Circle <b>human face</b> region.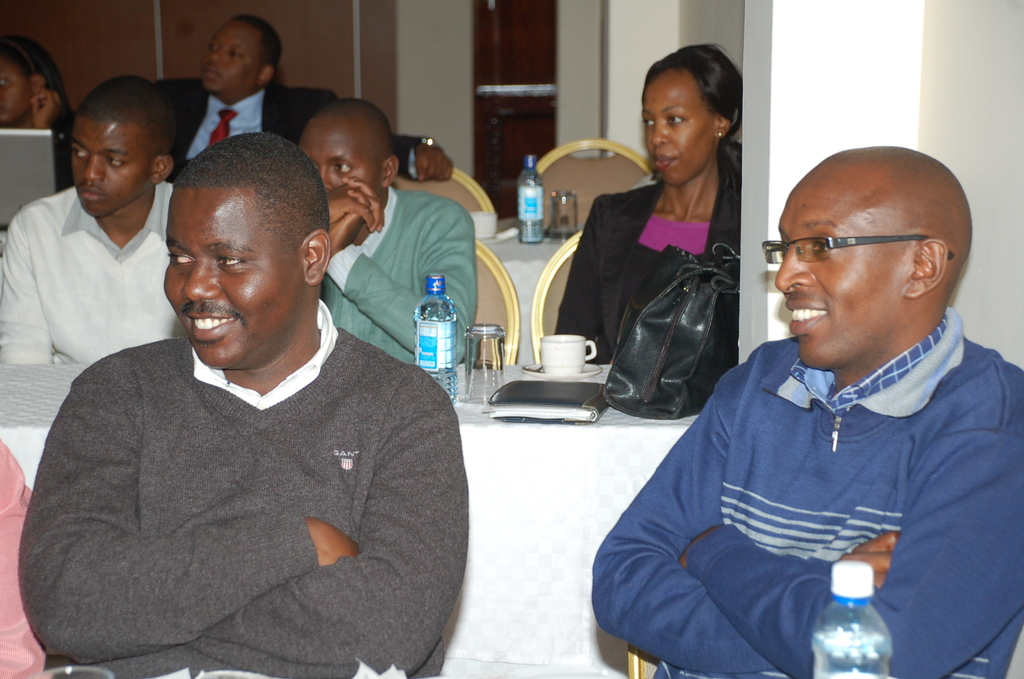
Region: 774:180:904:369.
